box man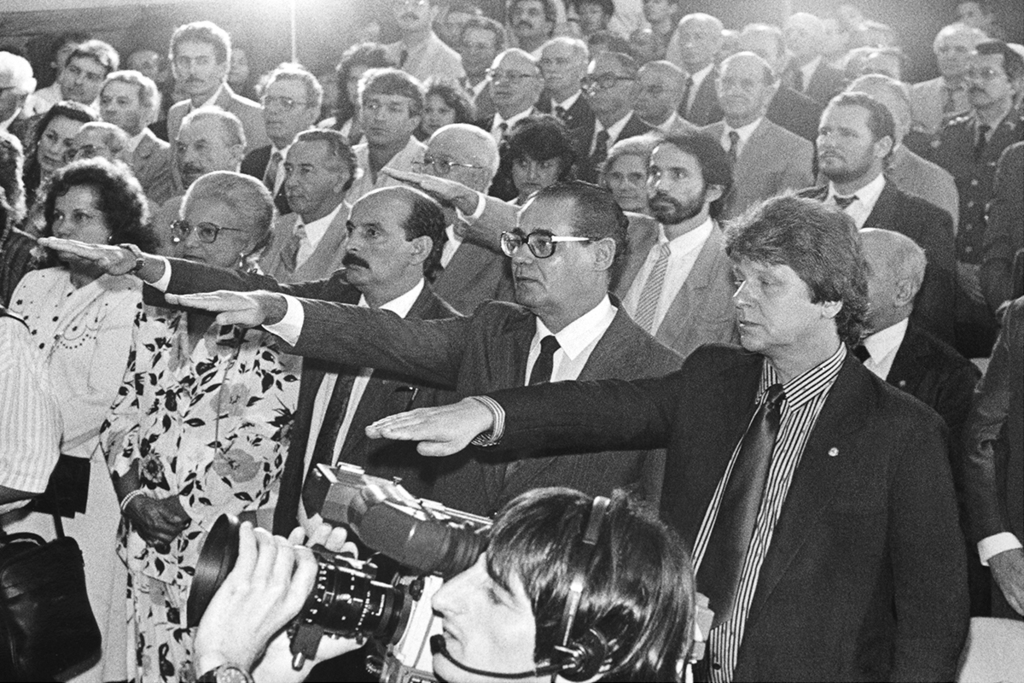
[0, 44, 38, 149]
